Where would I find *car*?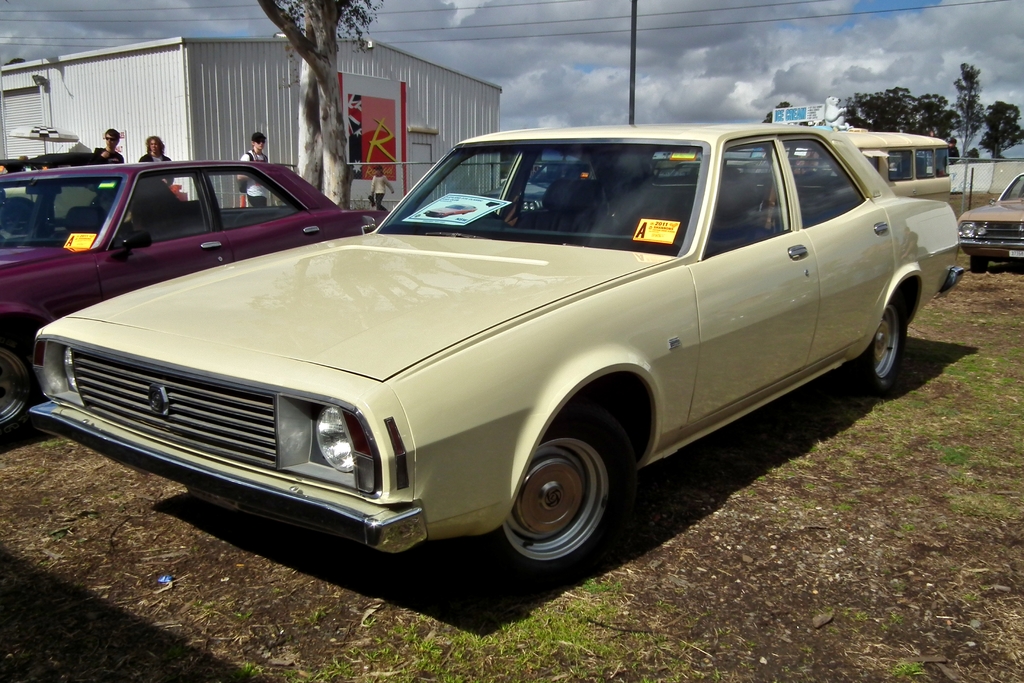
At detection(0, 125, 990, 589).
